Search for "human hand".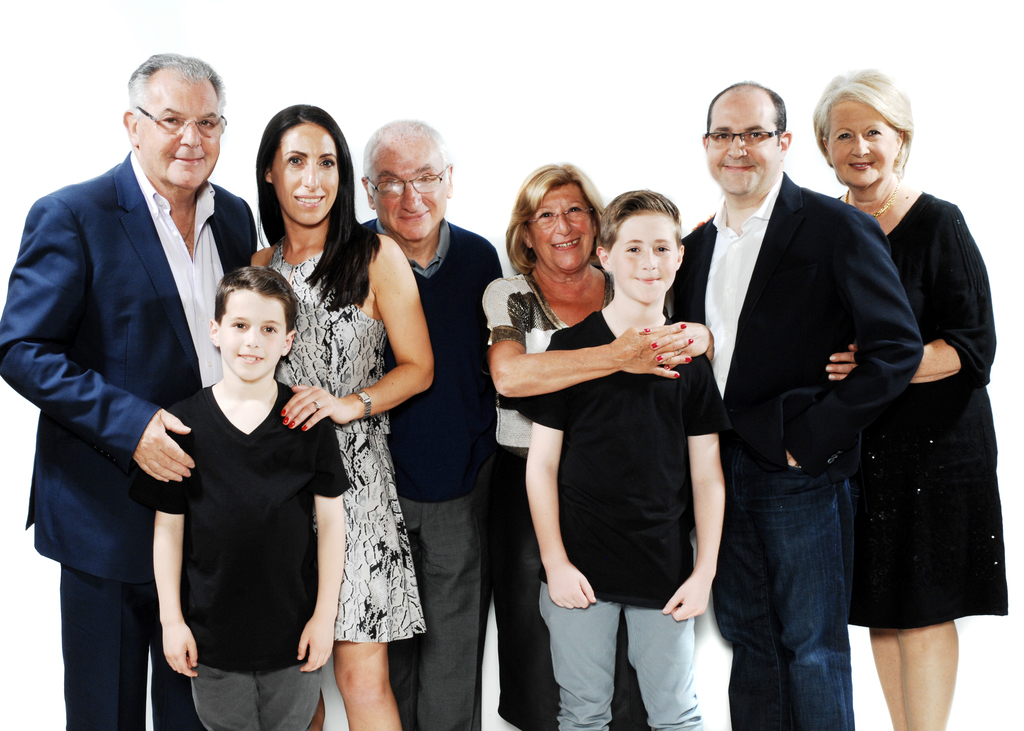
Found at [left=820, top=342, right=860, bottom=381].
